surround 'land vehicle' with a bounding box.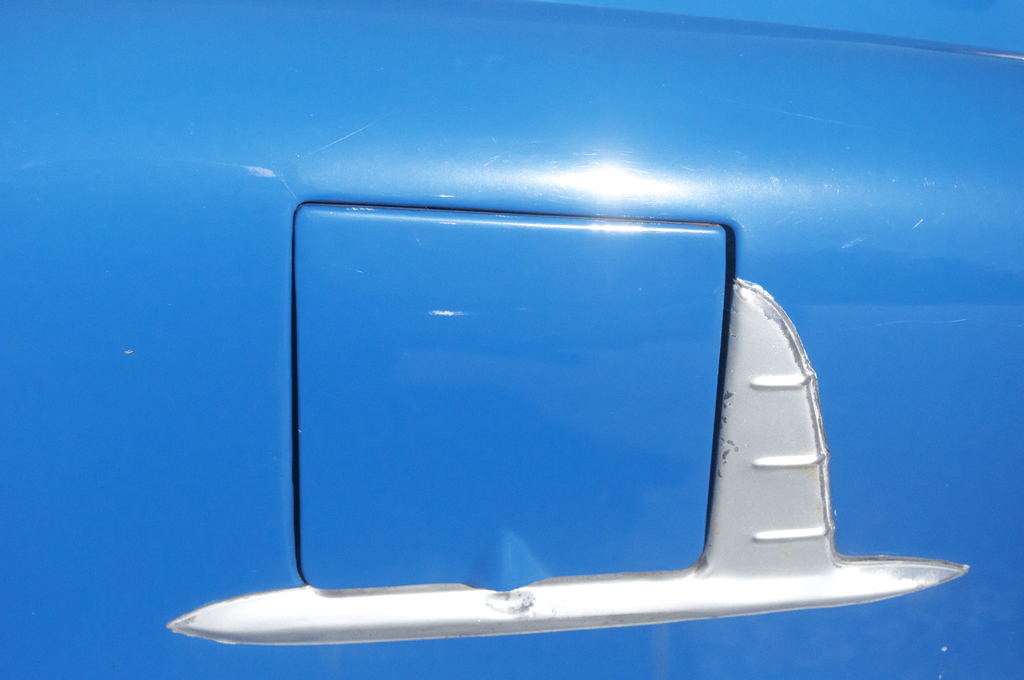
[0,0,1023,679].
